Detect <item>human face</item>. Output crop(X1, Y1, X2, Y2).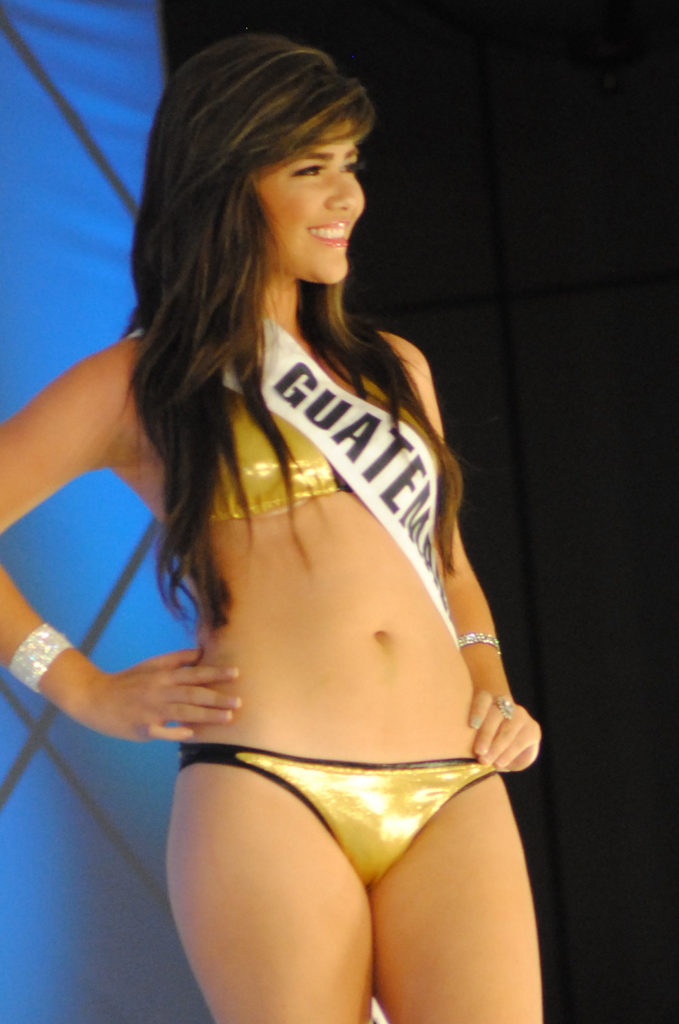
crop(243, 86, 375, 288).
